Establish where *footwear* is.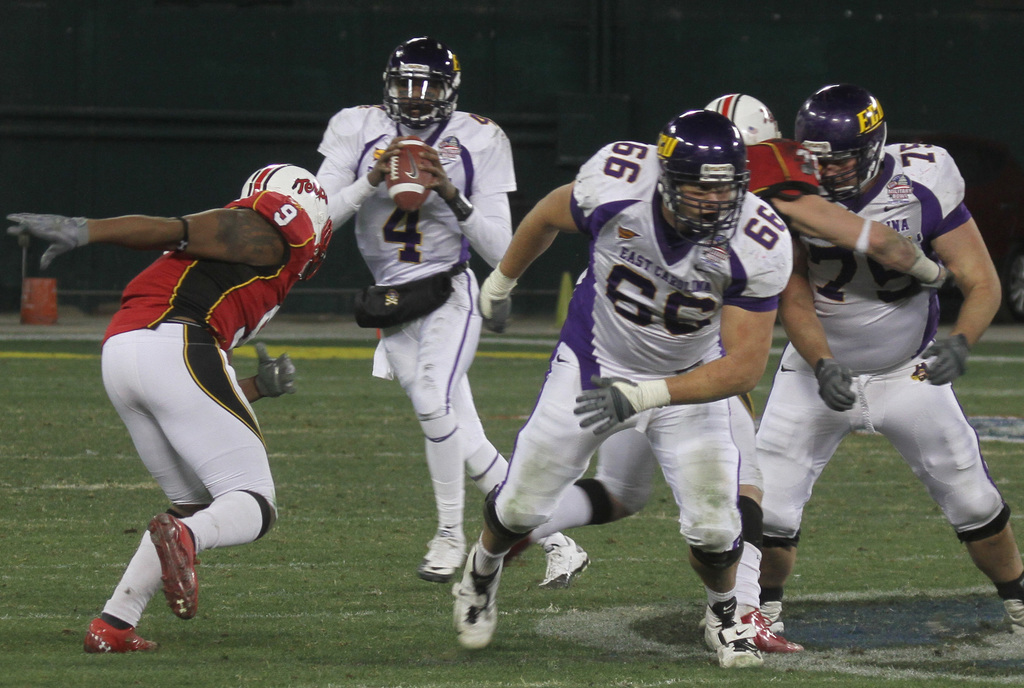
Established at 144 514 199 621.
